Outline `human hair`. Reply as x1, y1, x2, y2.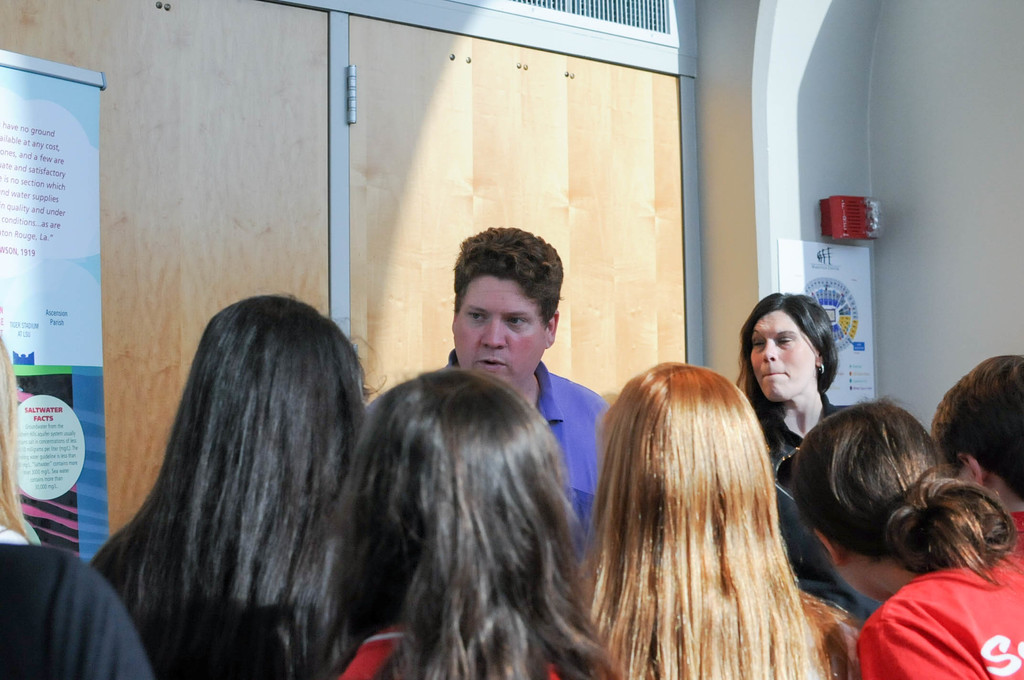
455, 222, 565, 323.
